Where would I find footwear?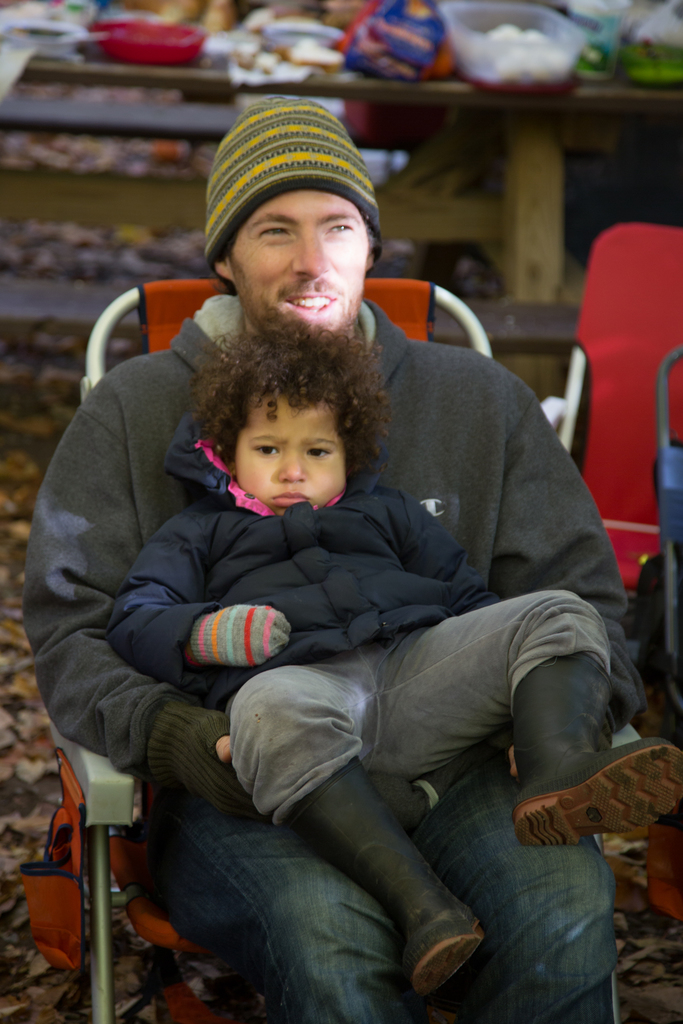
At (509, 730, 682, 854).
